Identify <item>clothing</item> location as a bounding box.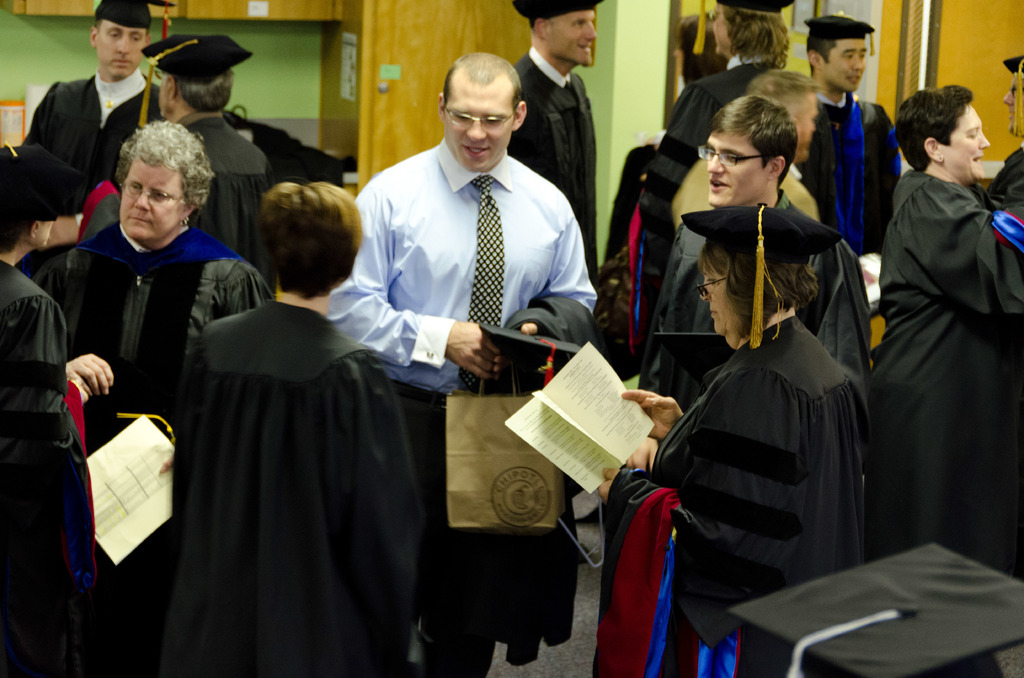
{"left": 858, "top": 81, "right": 1008, "bottom": 620}.
